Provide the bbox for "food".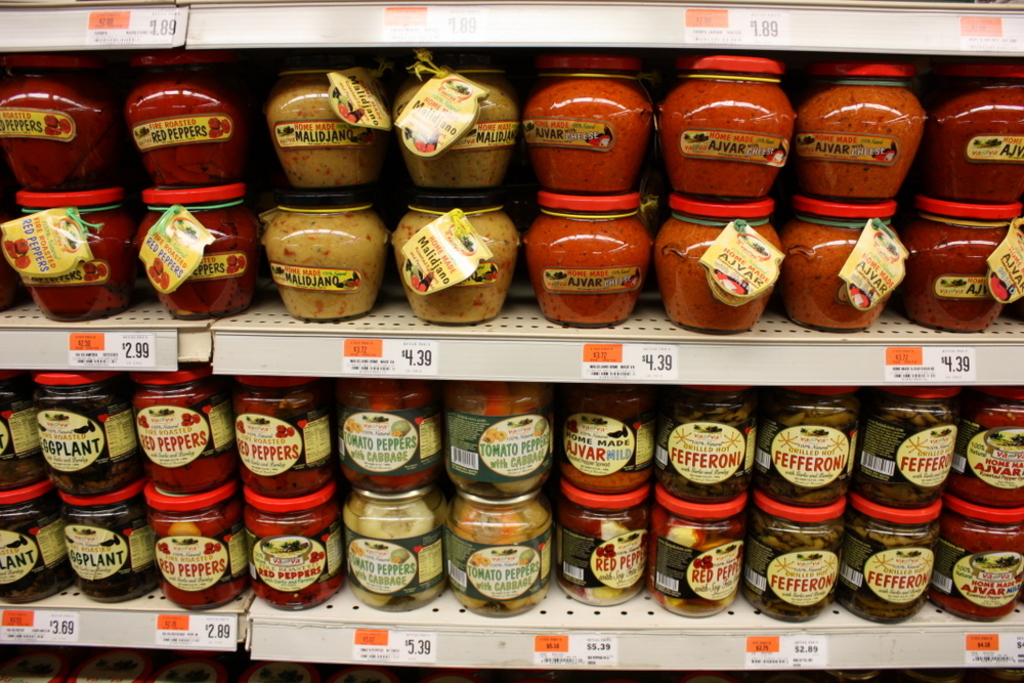
x1=558, y1=384, x2=658, y2=494.
